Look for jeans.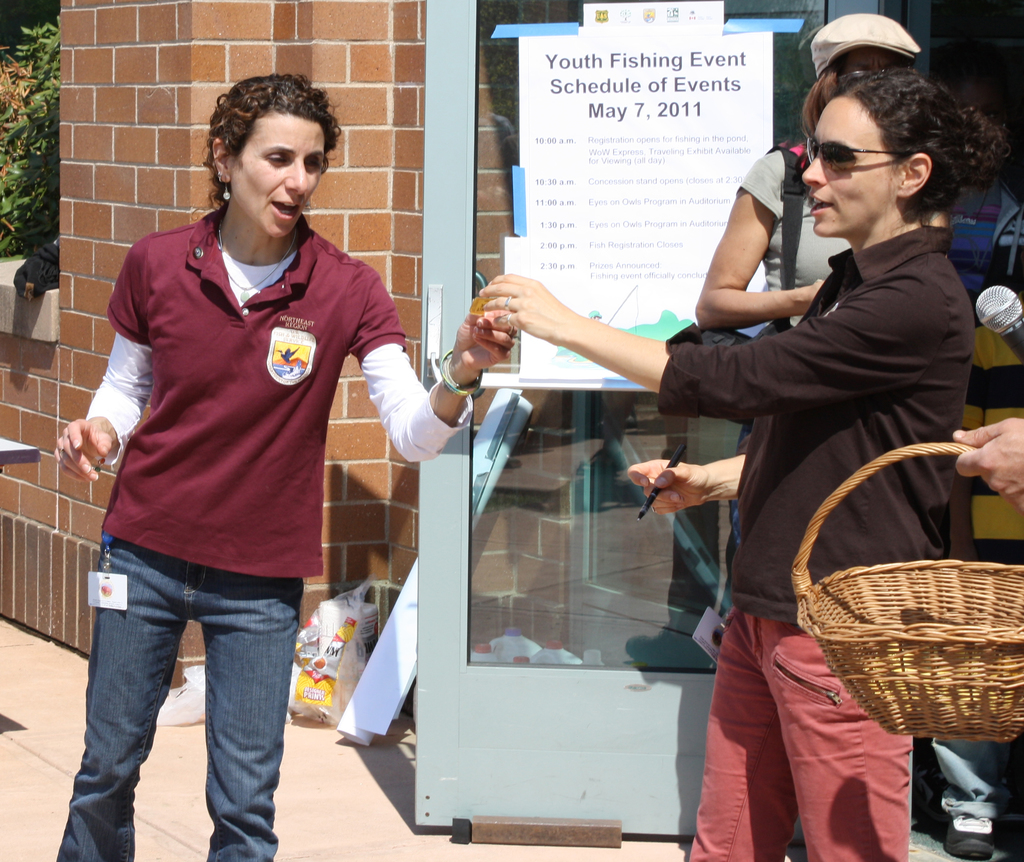
Found: detection(690, 594, 922, 859).
